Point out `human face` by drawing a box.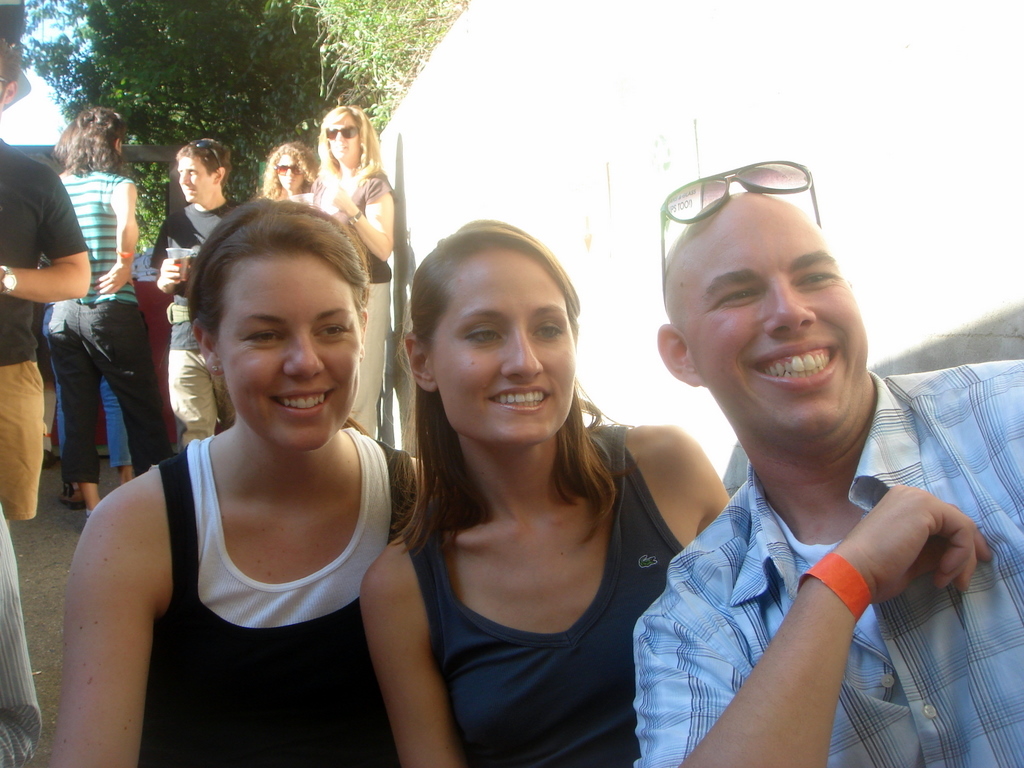
box=[179, 153, 208, 200].
